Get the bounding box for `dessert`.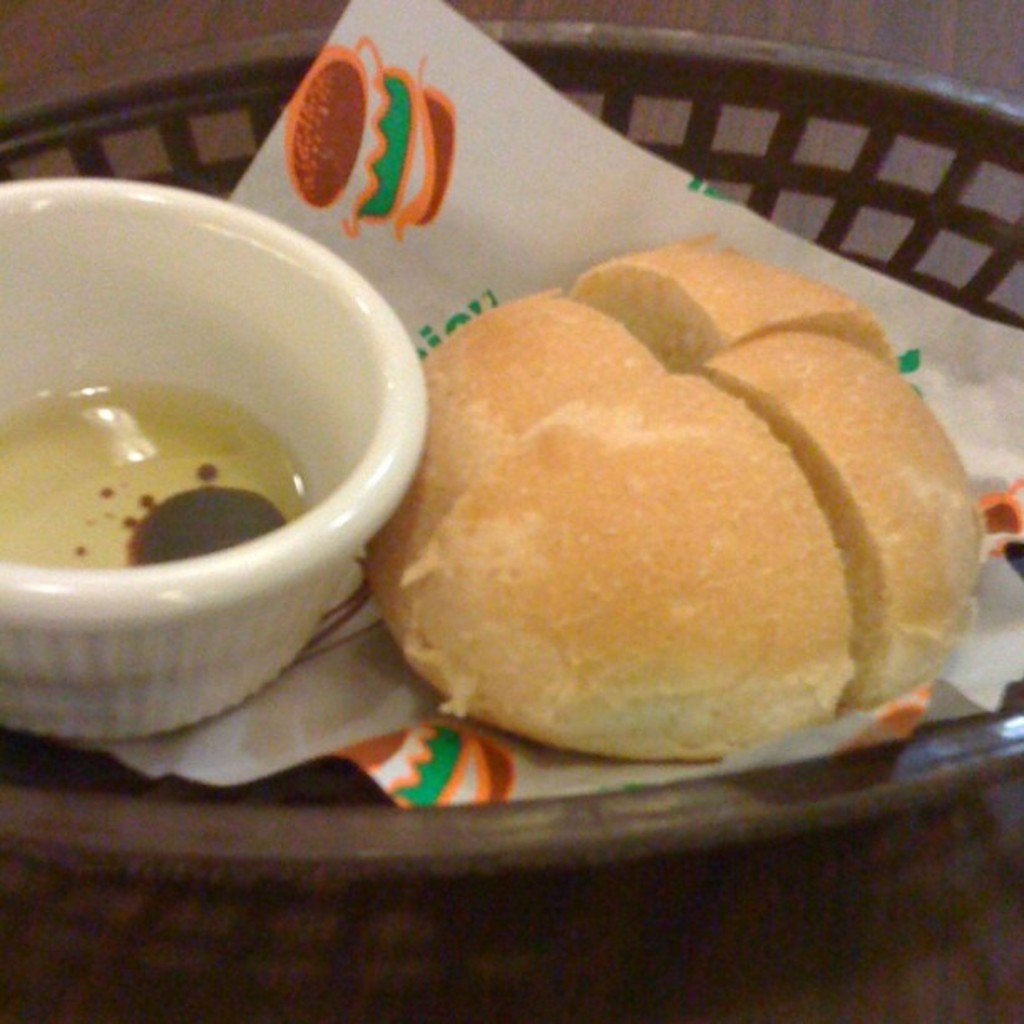
pyautogui.locateOnScreen(358, 296, 977, 817).
